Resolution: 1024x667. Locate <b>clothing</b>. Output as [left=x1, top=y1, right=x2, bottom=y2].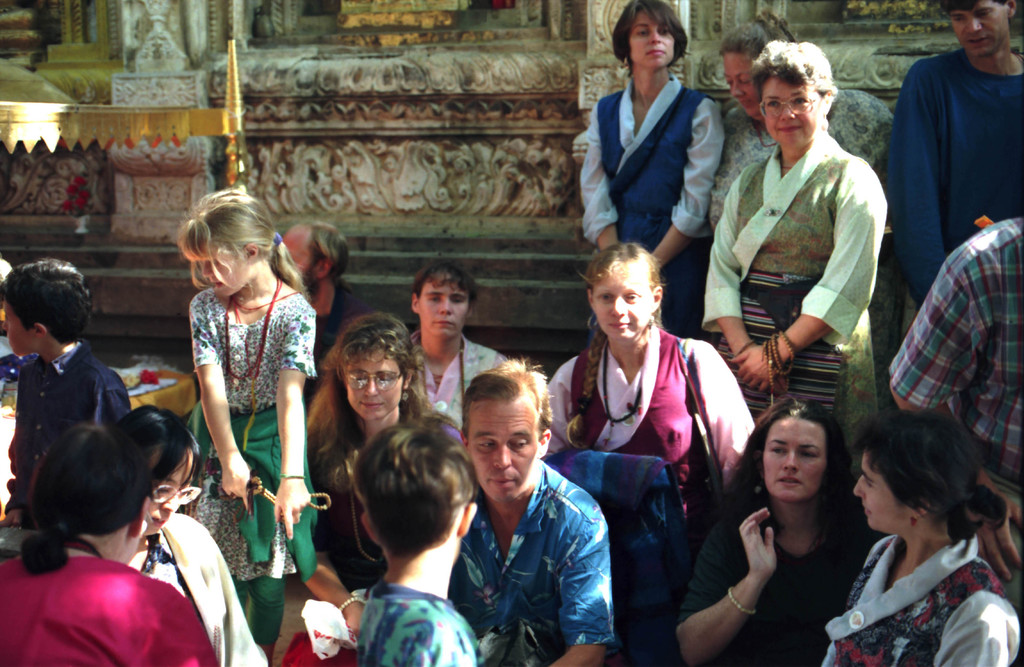
[left=175, top=273, right=321, bottom=654].
